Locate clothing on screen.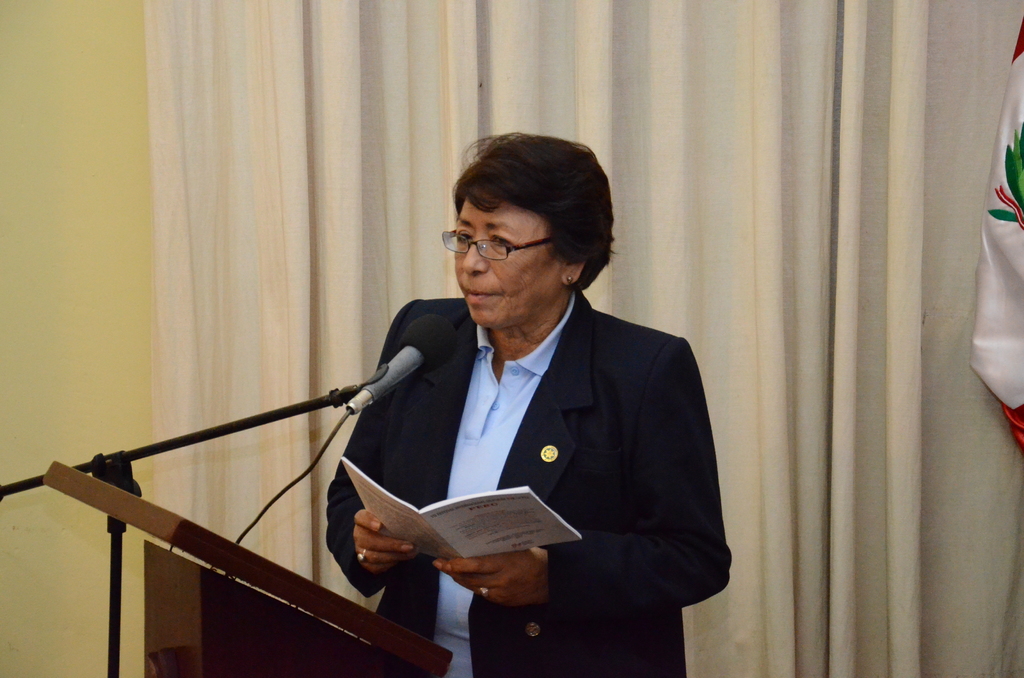
On screen at <box>304,271,704,654</box>.
